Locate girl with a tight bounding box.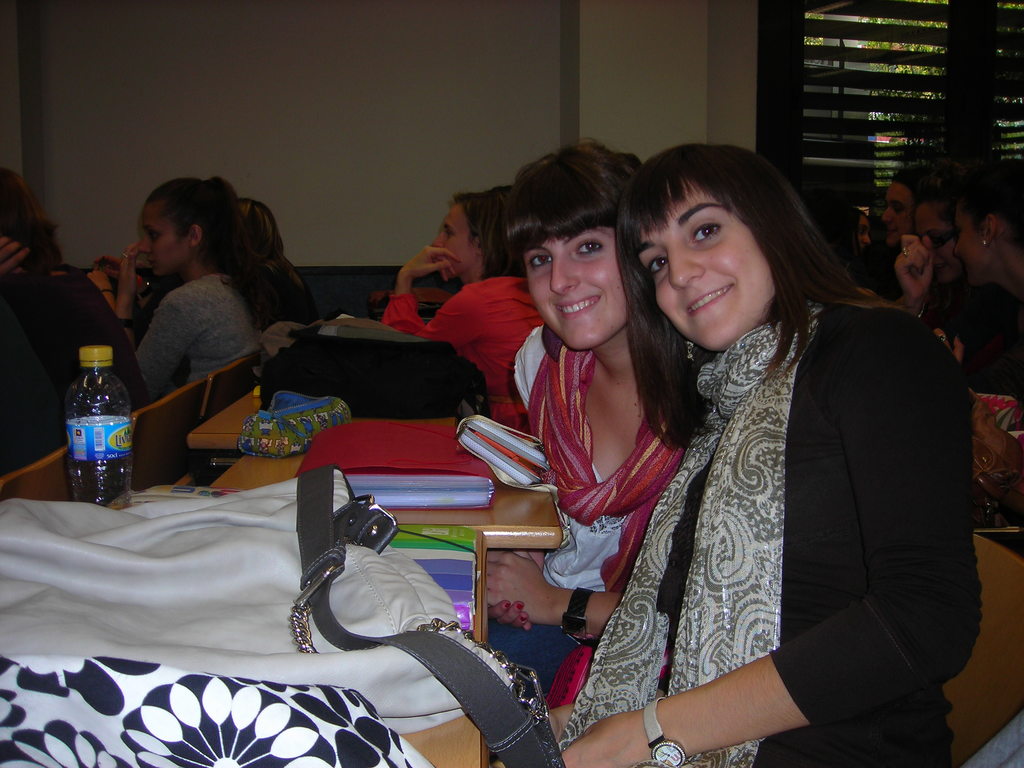
bbox=[113, 177, 299, 412].
